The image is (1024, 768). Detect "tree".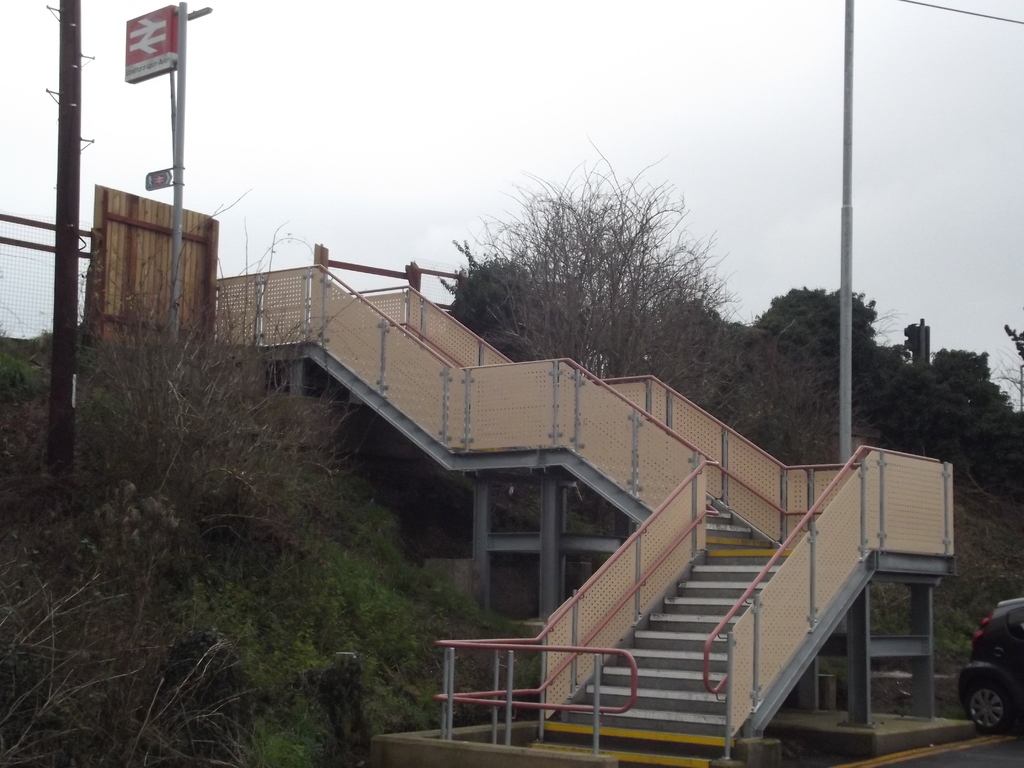
Detection: BBox(499, 160, 741, 386).
